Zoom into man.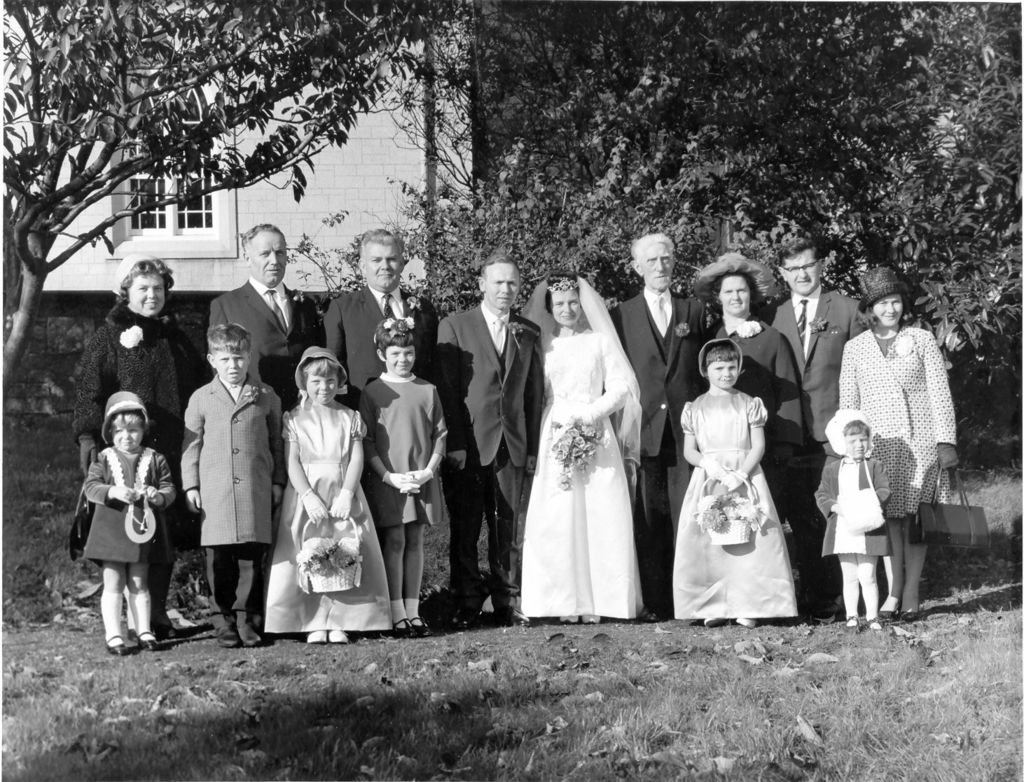
Zoom target: <region>758, 235, 862, 622</region>.
